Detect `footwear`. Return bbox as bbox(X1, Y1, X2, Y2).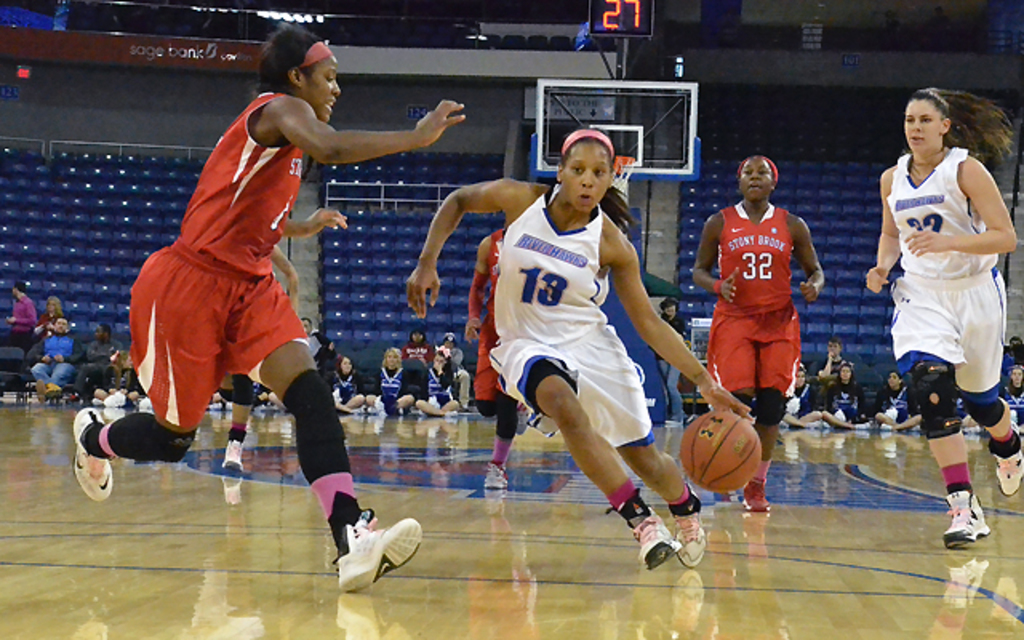
bbox(741, 478, 776, 515).
